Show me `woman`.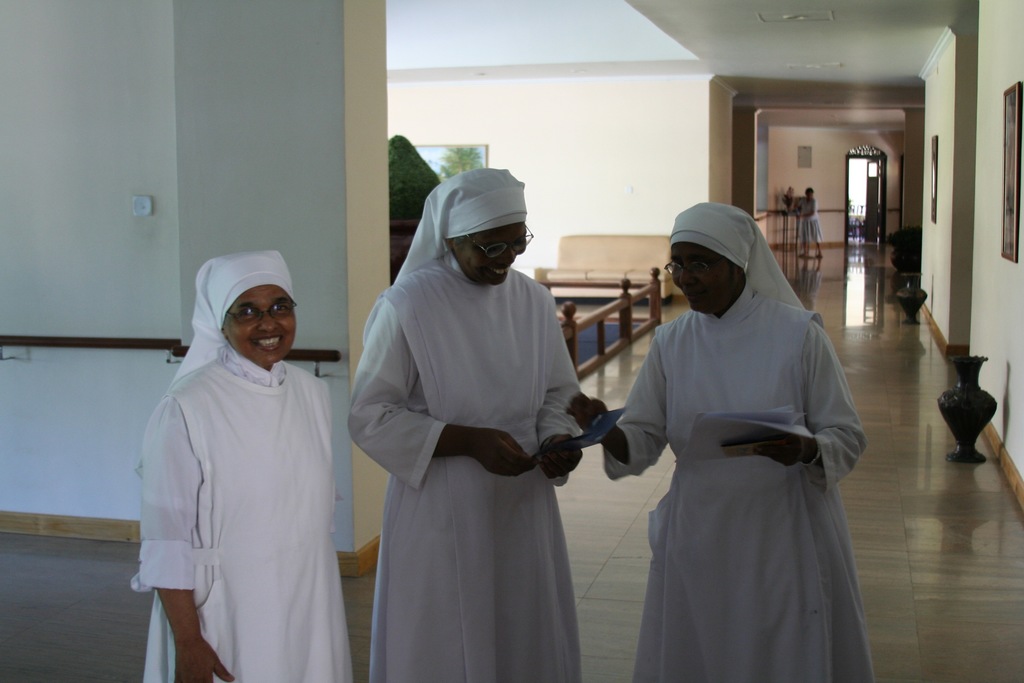
`woman` is here: [795,180,824,265].
